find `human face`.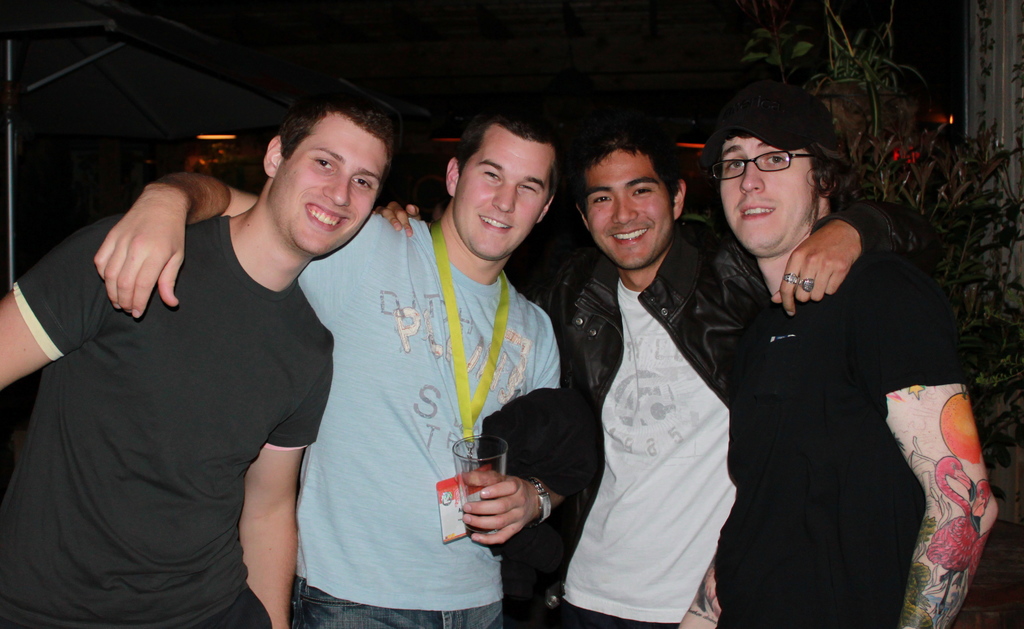
(left=722, top=138, right=815, bottom=253).
